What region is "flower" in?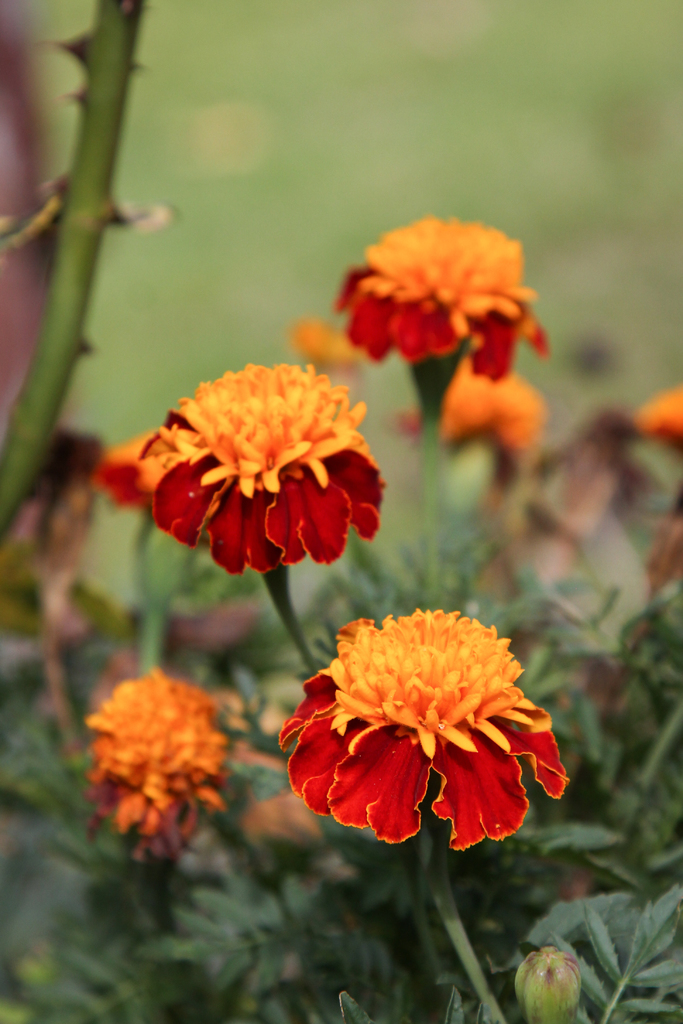
detection(283, 310, 371, 376).
